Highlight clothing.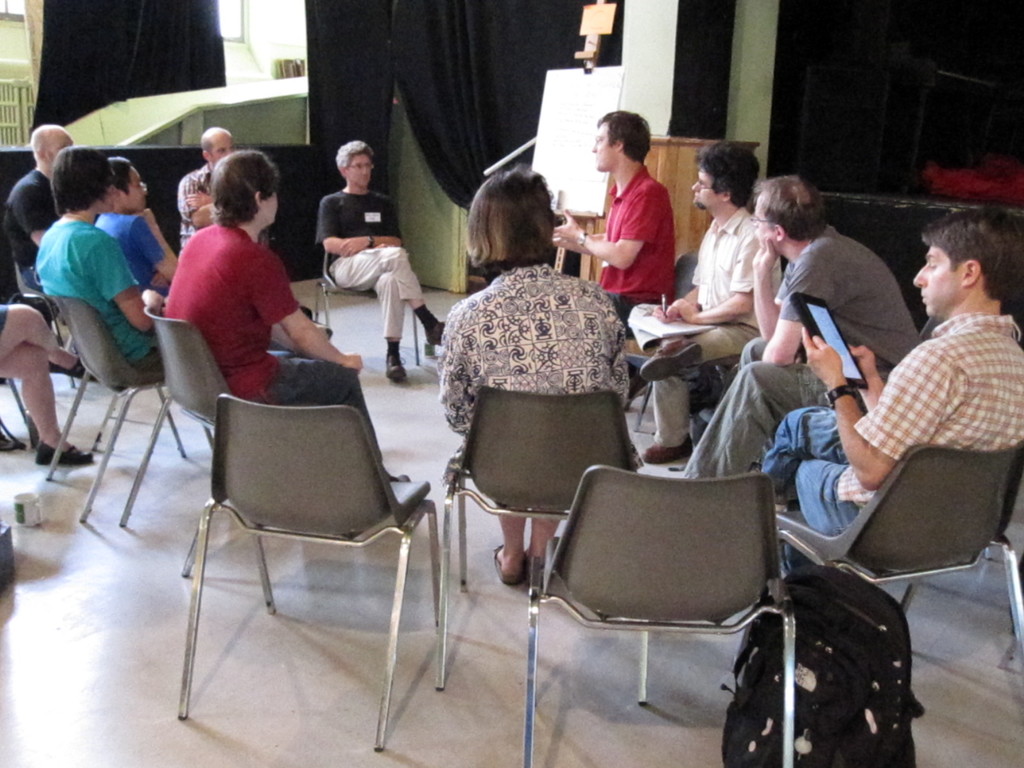
Highlighted region: crop(687, 224, 921, 478).
